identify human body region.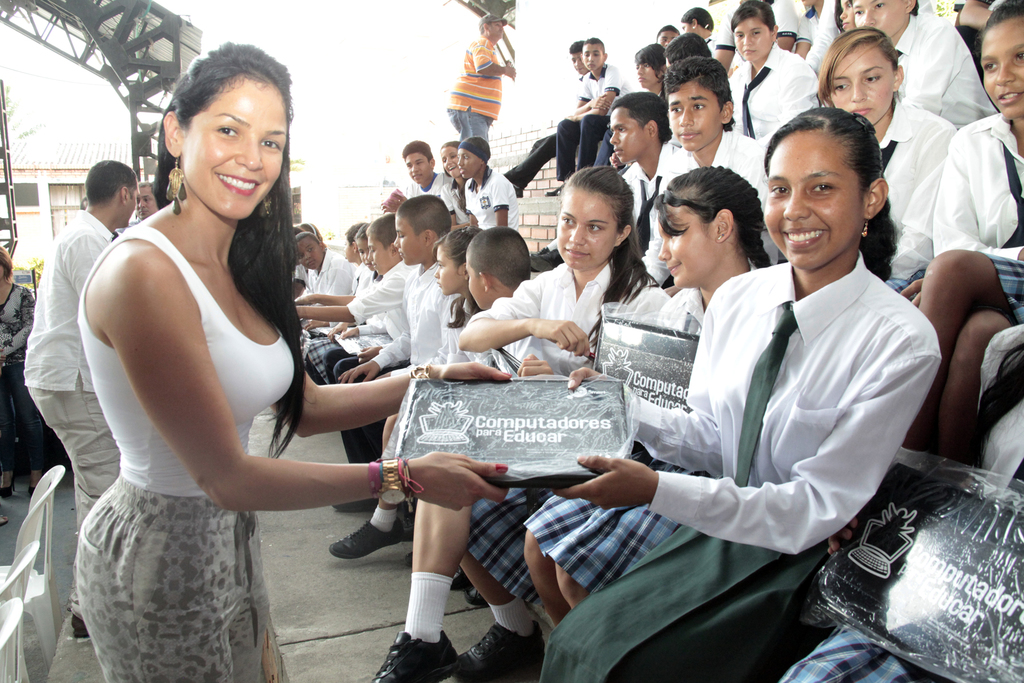
Region: 892/3/997/138.
